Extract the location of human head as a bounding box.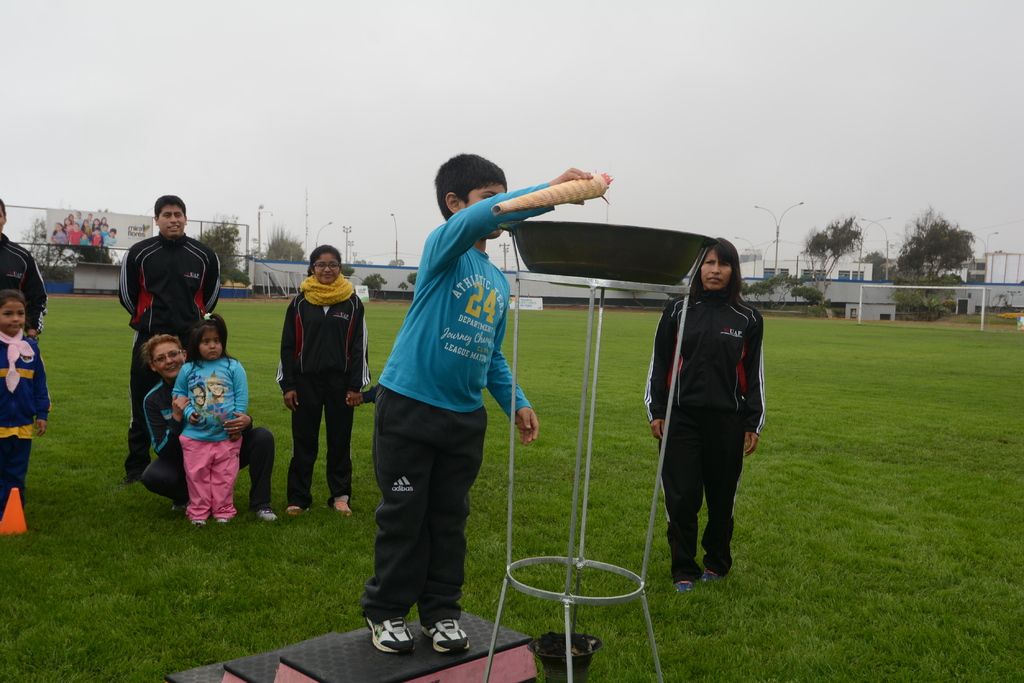
0/197/5/229.
